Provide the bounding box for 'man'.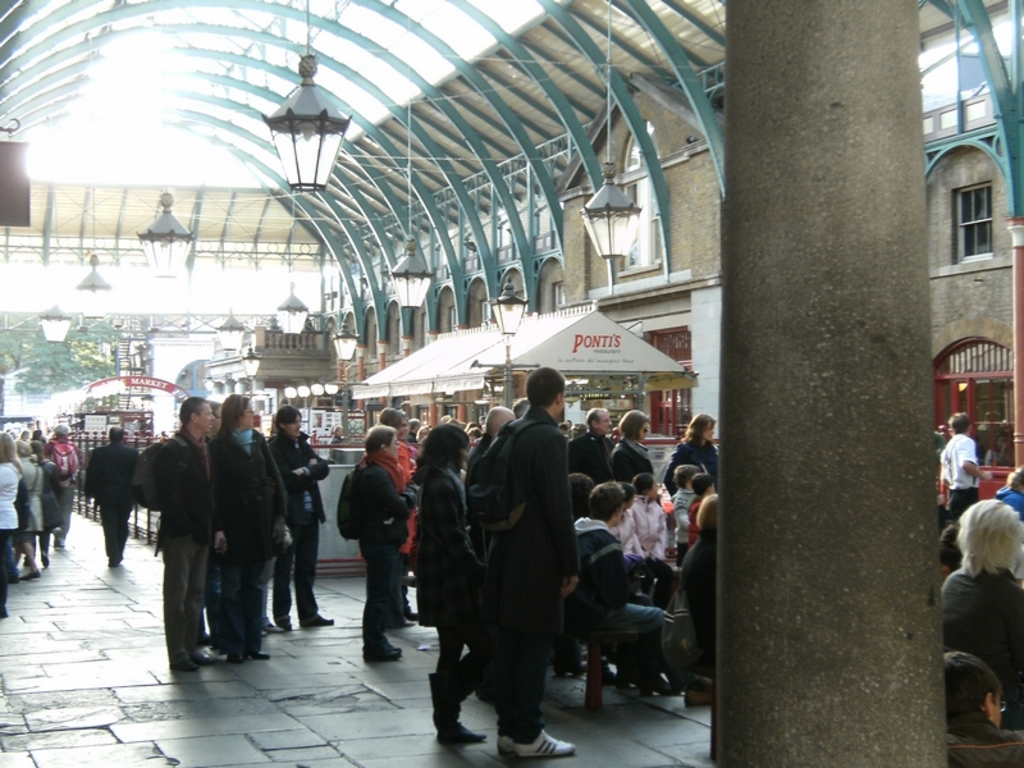
BBox(44, 422, 86, 550).
